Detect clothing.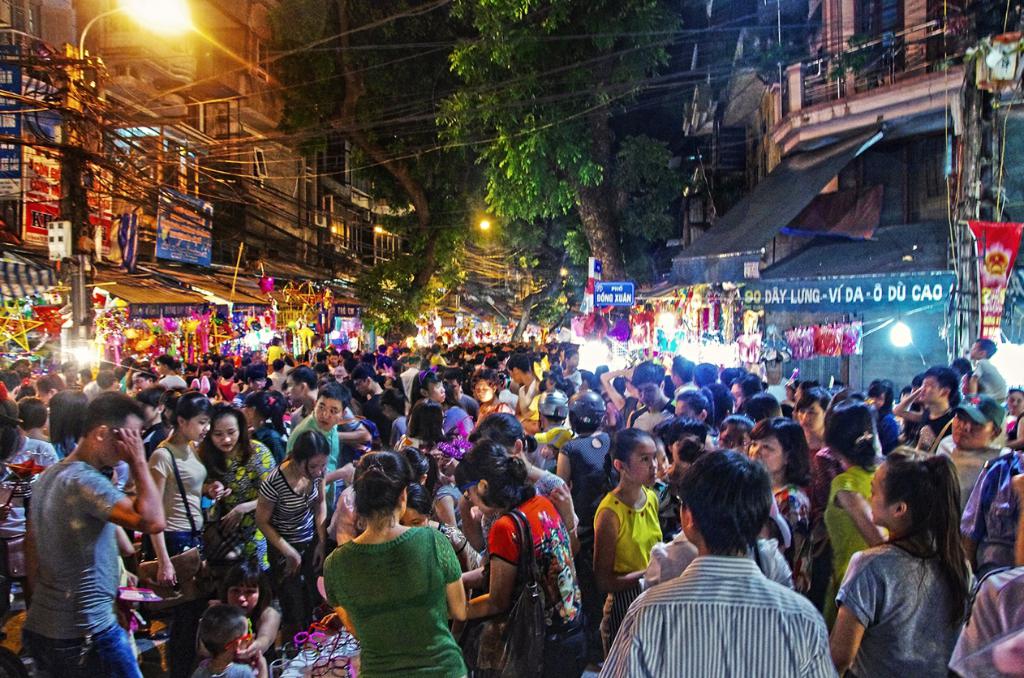
Detected at select_region(604, 547, 835, 677).
